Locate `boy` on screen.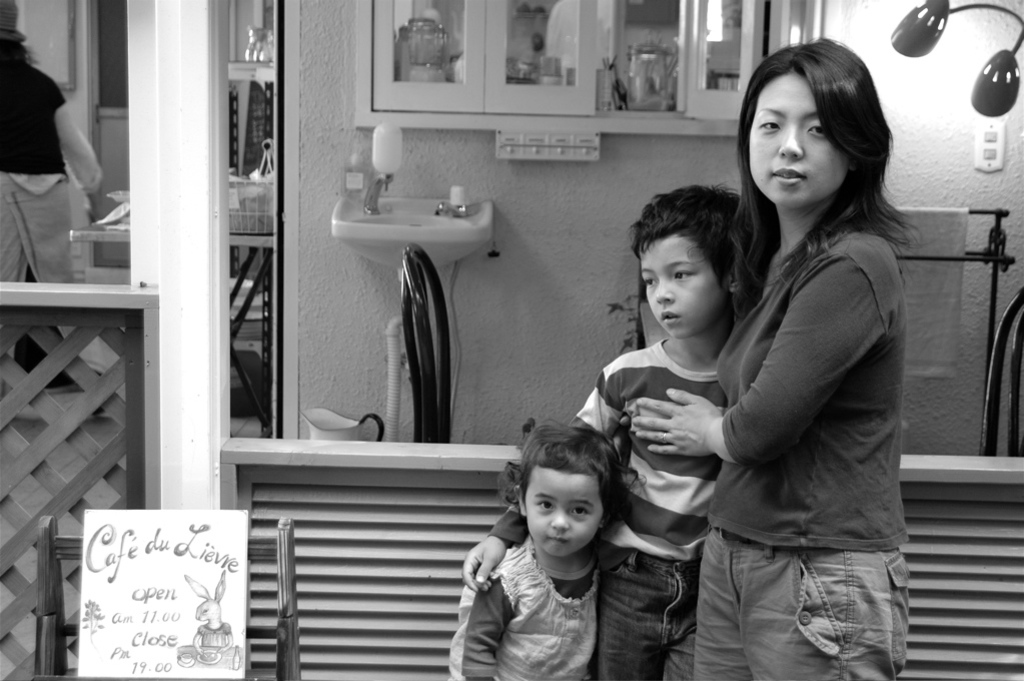
On screen at region(446, 421, 625, 680).
